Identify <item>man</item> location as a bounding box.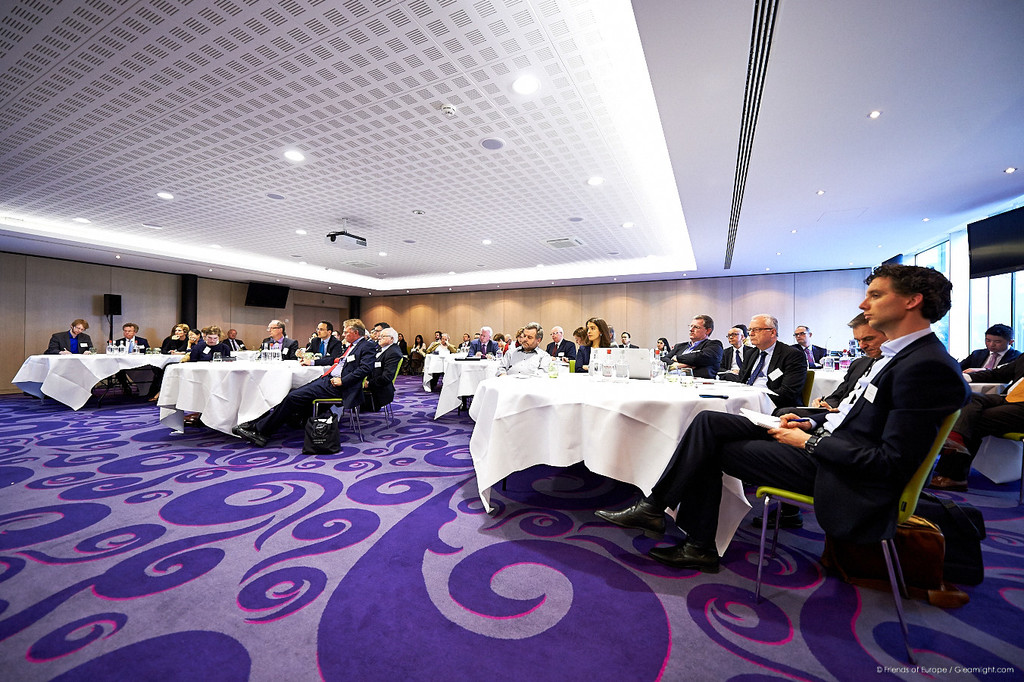
48 318 91 355.
